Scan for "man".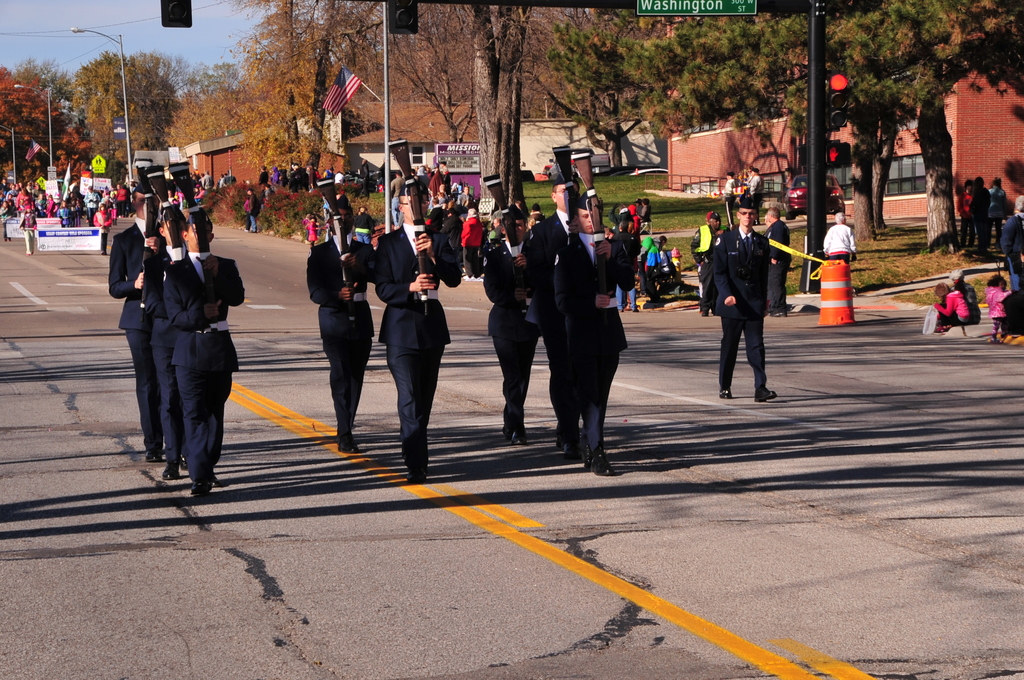
Scan result: x1=689, y1=208, x2=724, y2=318.
